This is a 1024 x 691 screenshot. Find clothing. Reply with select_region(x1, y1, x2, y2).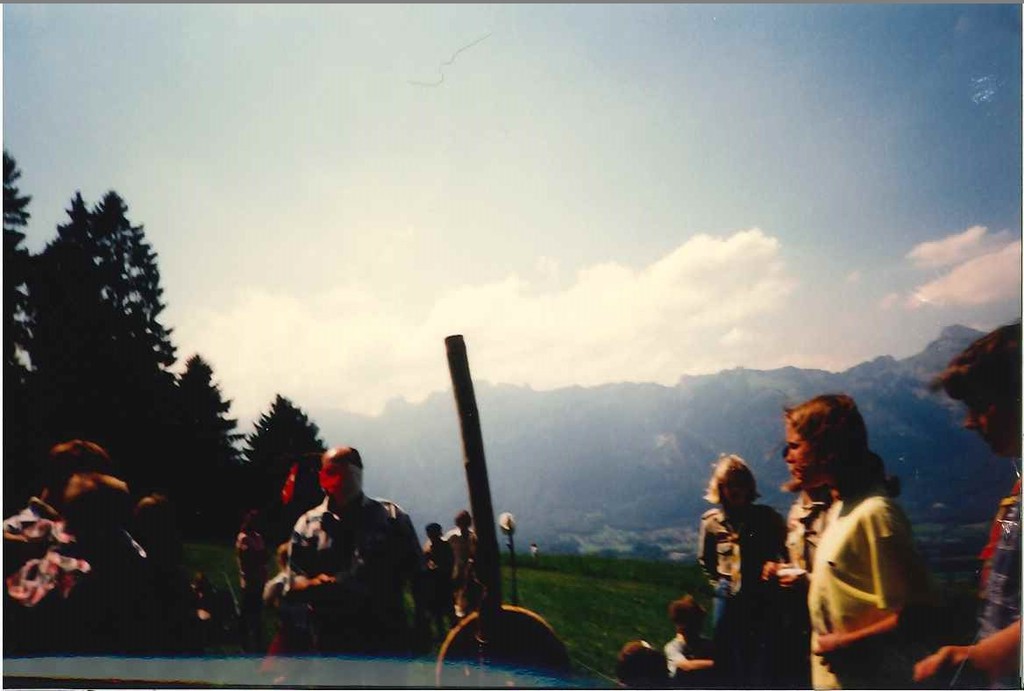
select_region(237, 532, 267, 638).
